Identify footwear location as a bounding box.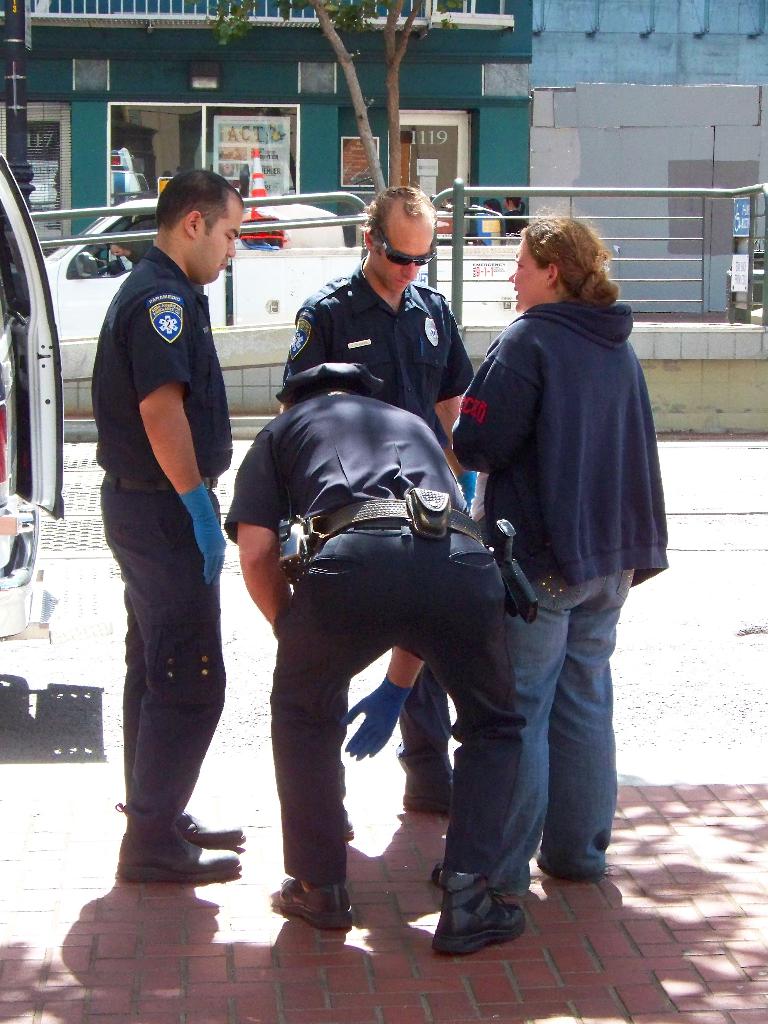
Rect(403, 757, 460, 818).
